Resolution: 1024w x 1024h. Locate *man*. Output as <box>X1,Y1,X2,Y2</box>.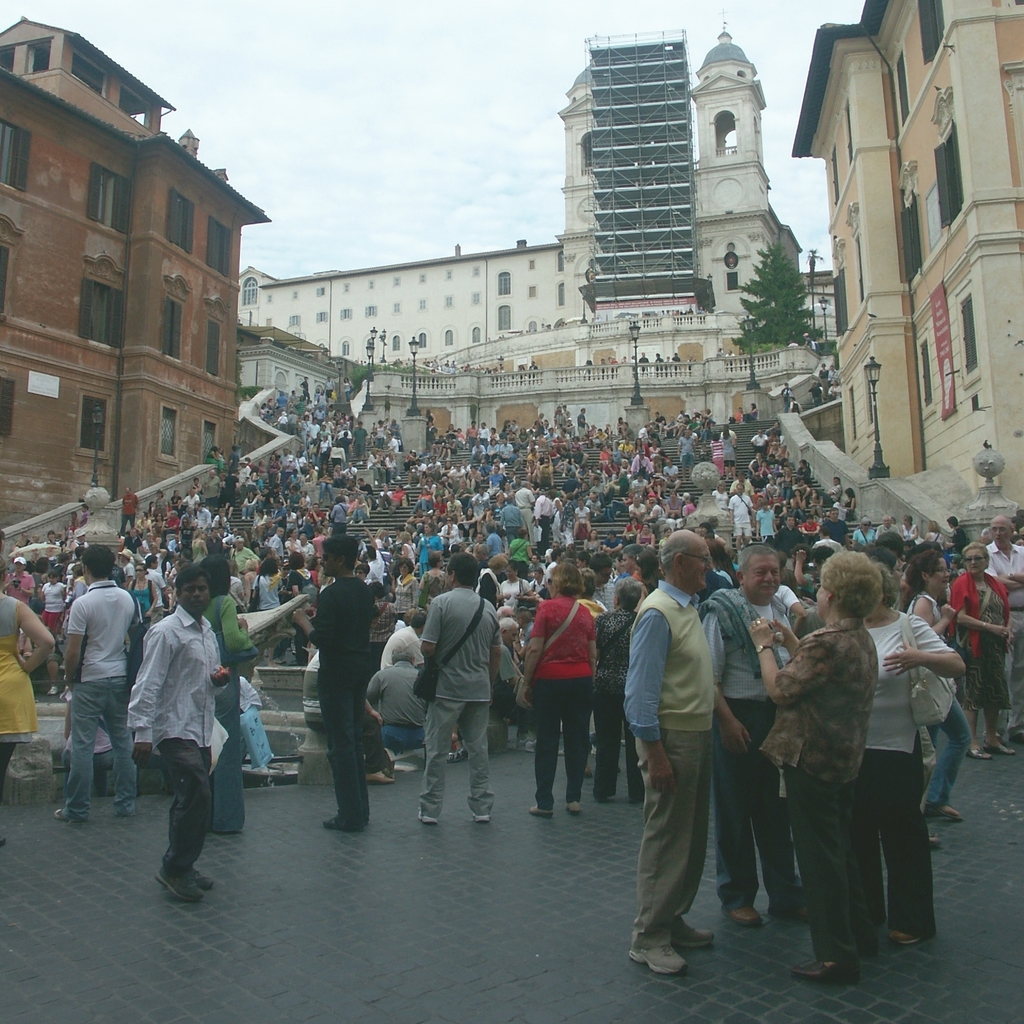
<box>517,486,536,544</box>.
